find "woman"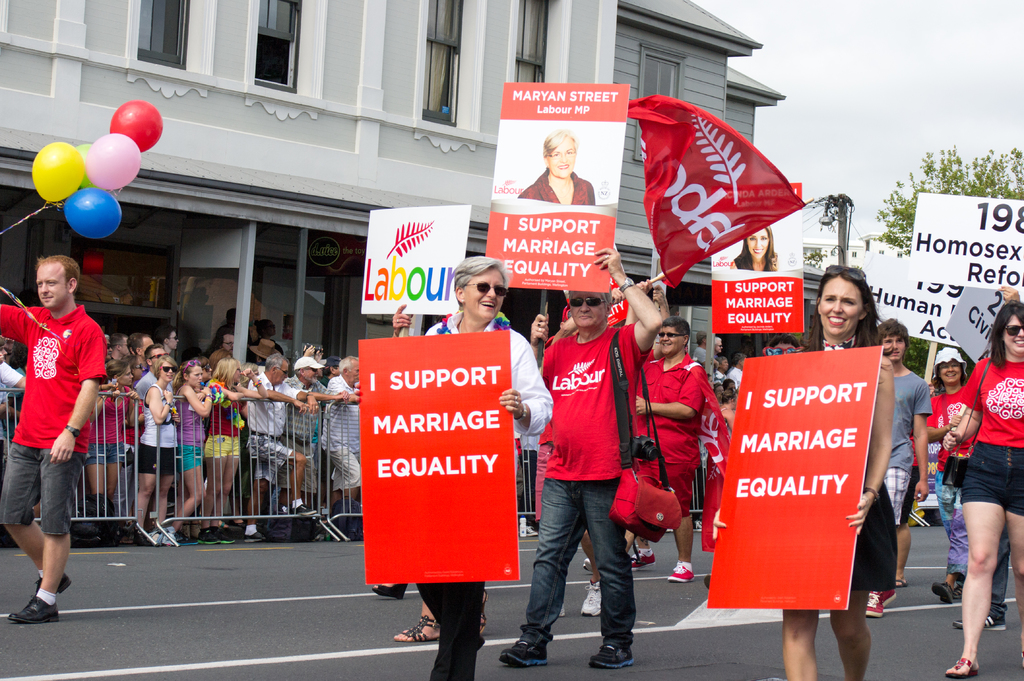
[397,584,494,642]
